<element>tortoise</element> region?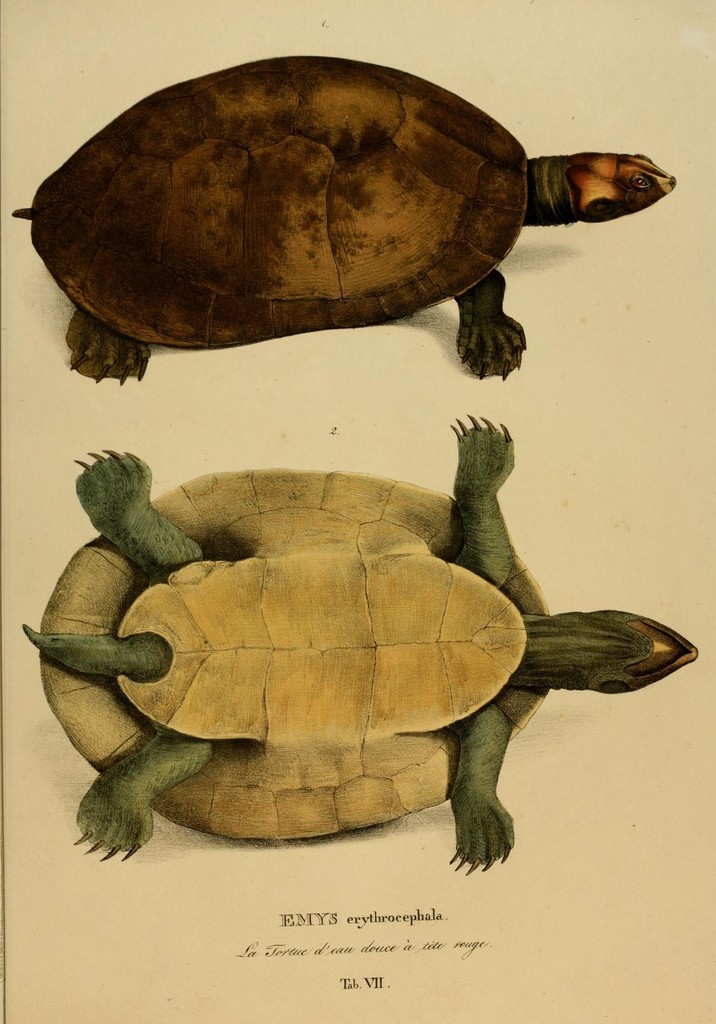
[10, 57, 671, 384]
